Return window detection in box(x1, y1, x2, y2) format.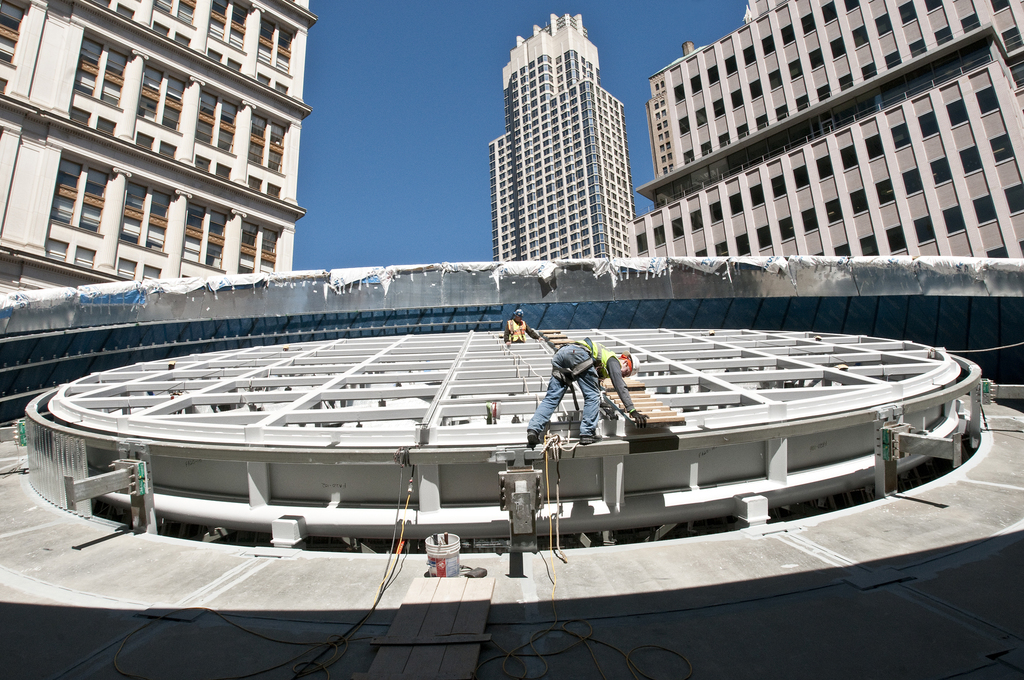
box(830, 38, 847, 61).
